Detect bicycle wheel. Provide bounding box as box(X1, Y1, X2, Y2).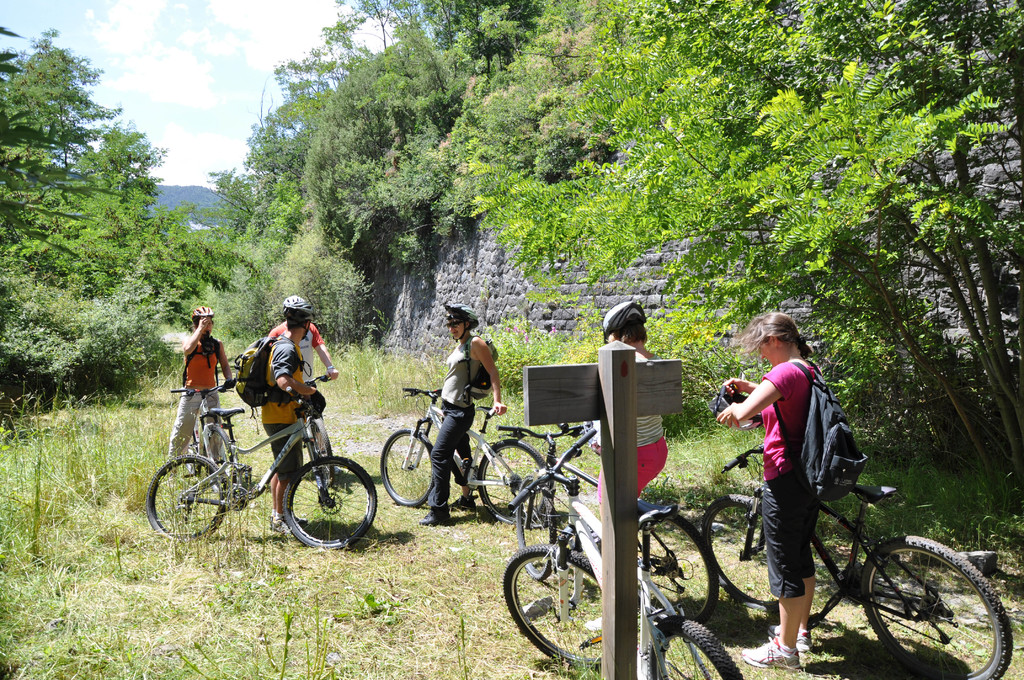
box(199, 422, 235, 501).
